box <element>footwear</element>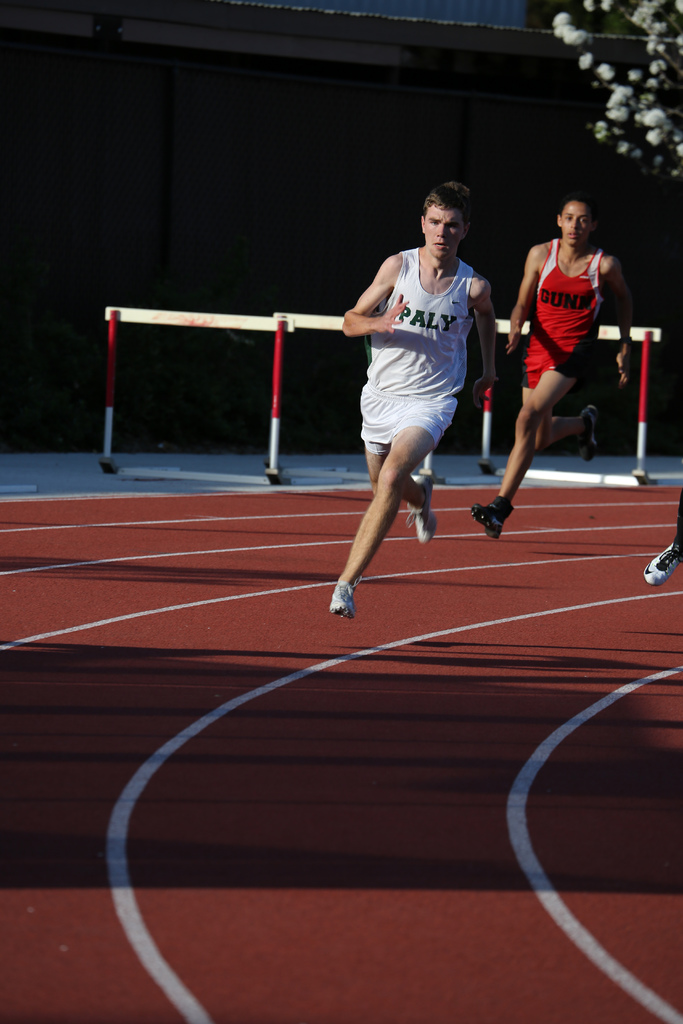
<box>580,403,600,469</box>
